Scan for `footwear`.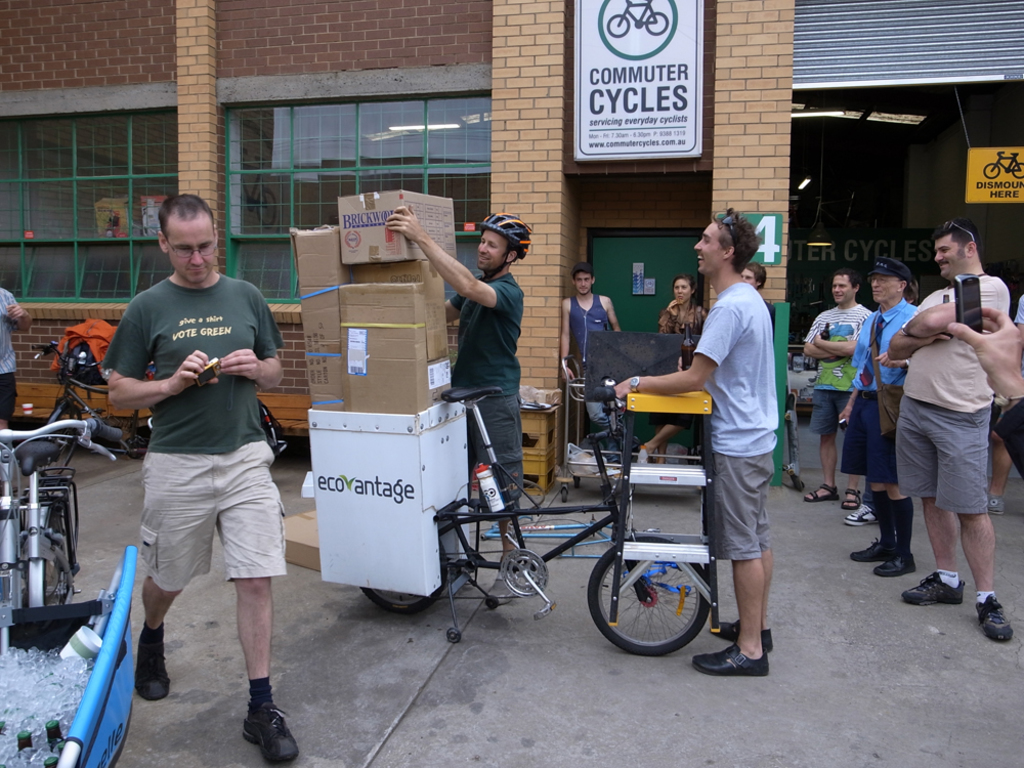
Scan result: (x1=633, y1=440, x2=651, y2=466).
